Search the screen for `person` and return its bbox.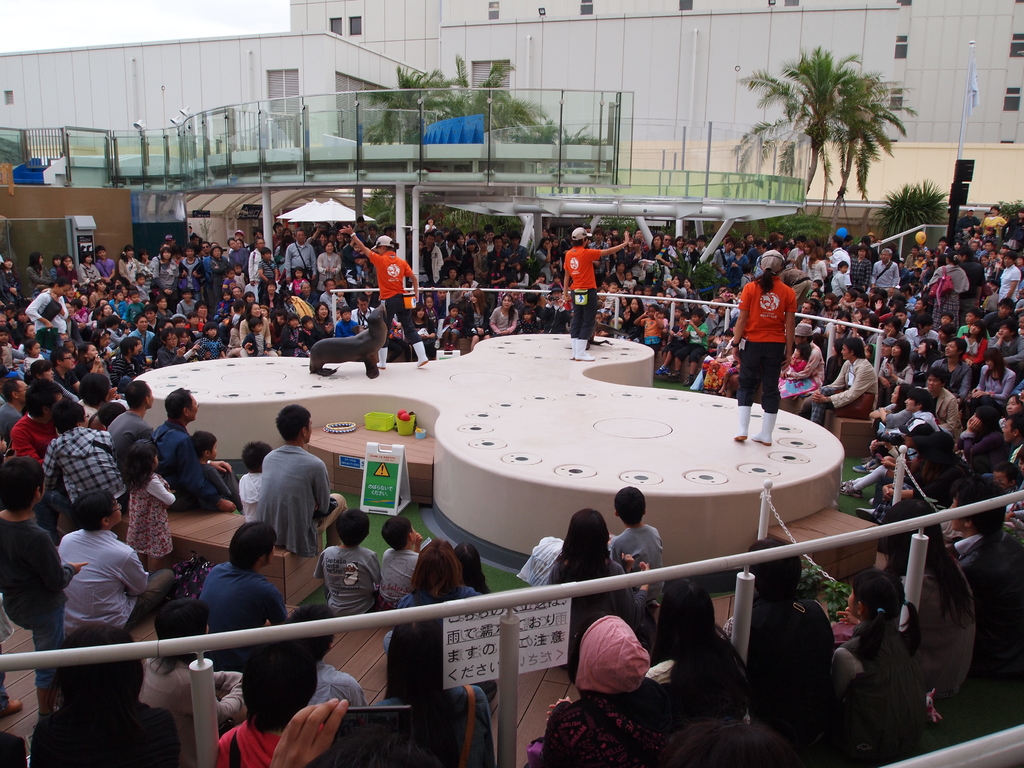
Found: pyautogui.locateOnScreen(1005, 422, 1023, 474).
